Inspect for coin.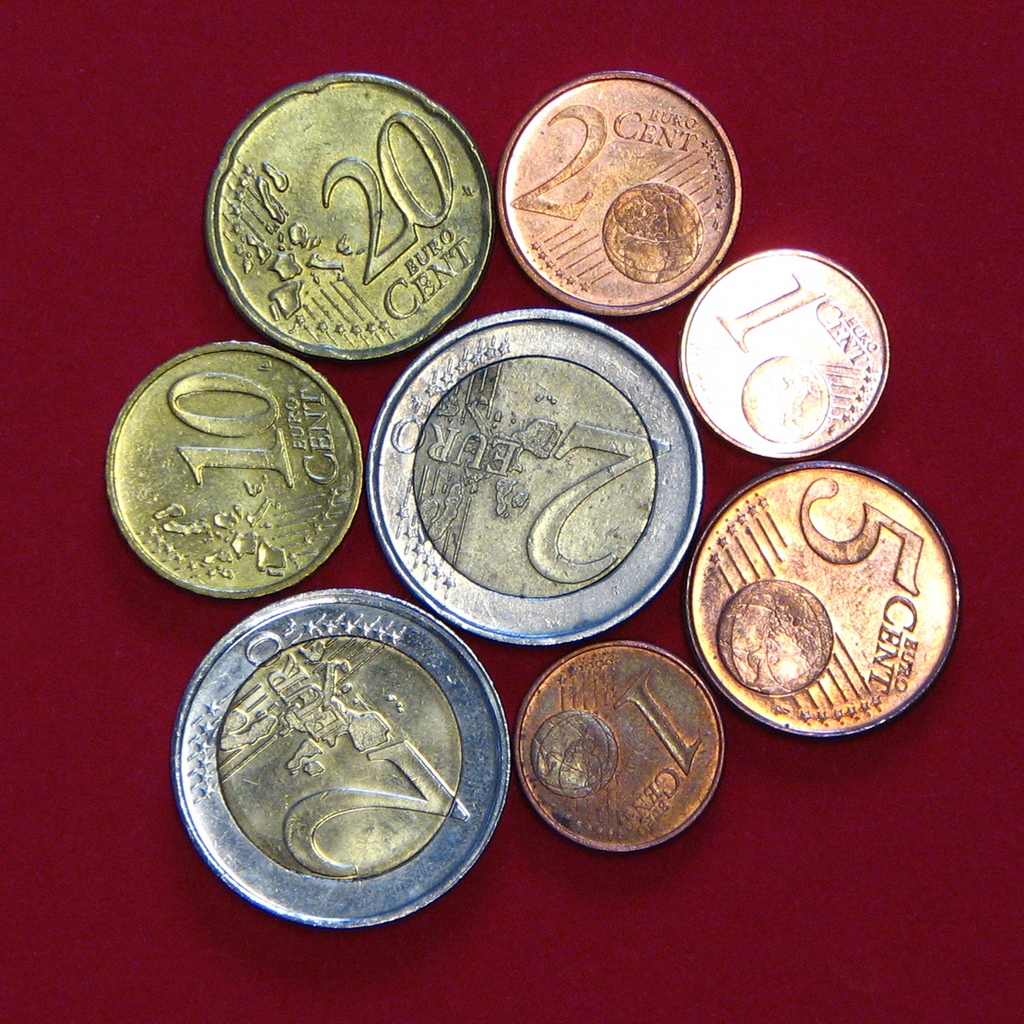
Inspection: bbox=(95, 353, 355, 603).
